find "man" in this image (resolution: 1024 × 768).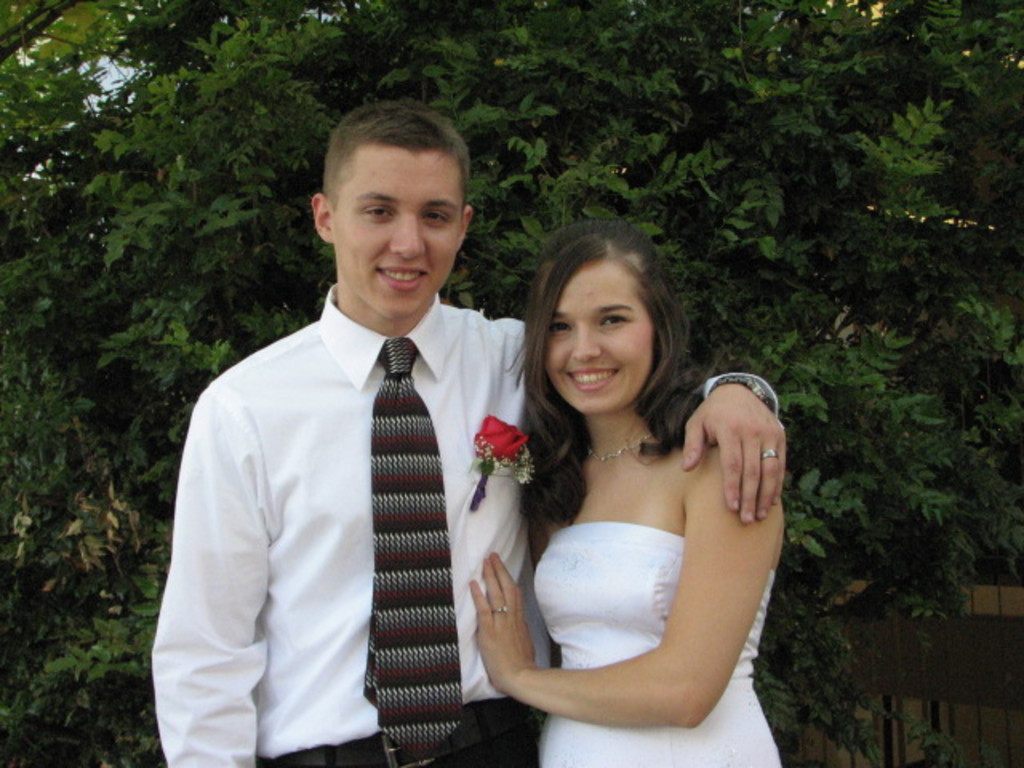
region(144, 99, 789, 766).
